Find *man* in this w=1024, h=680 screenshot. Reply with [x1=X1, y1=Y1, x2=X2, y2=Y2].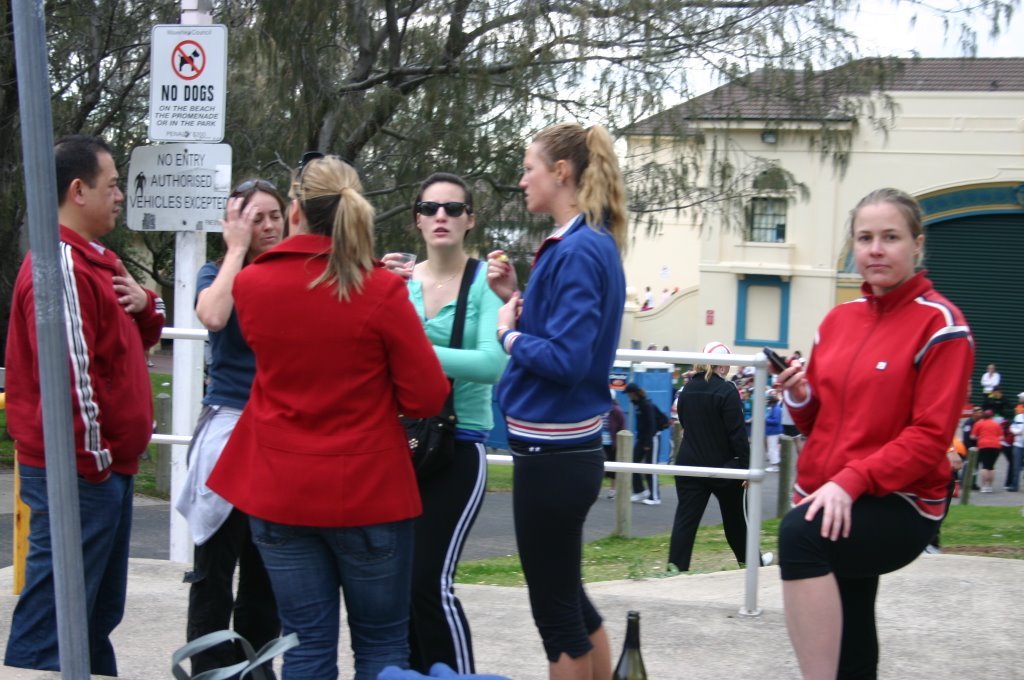
[x1=628, y1=382, x2=667, y2=505].
